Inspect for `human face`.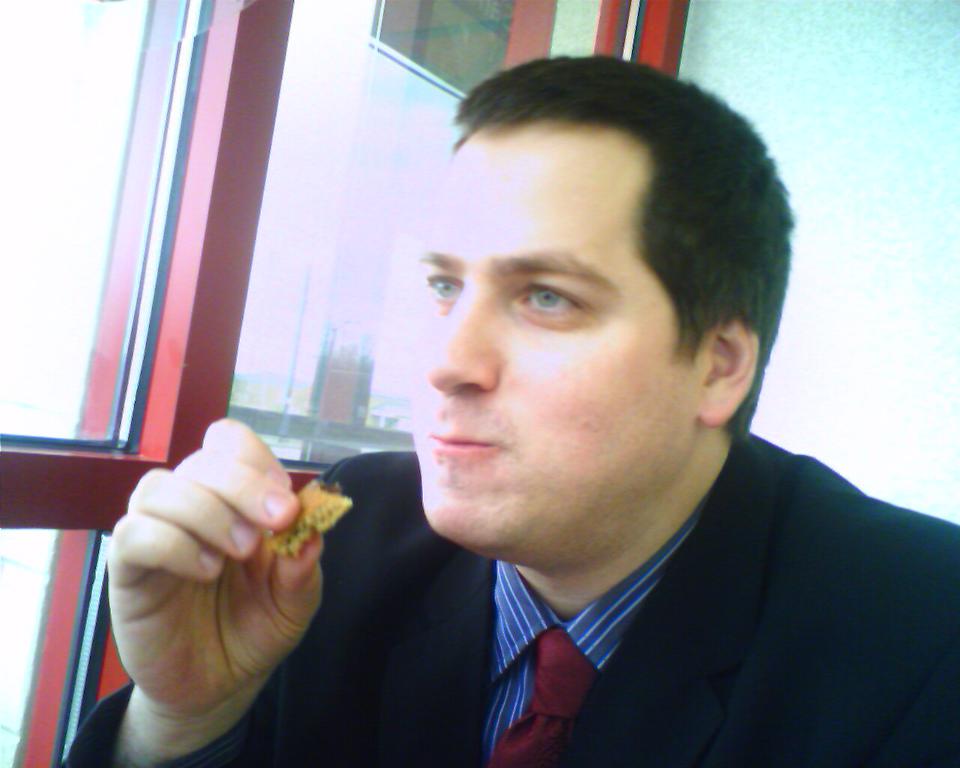
Inspection: {"x1": 405, "y1": 128, "x2": 675, "y2": 543}.
